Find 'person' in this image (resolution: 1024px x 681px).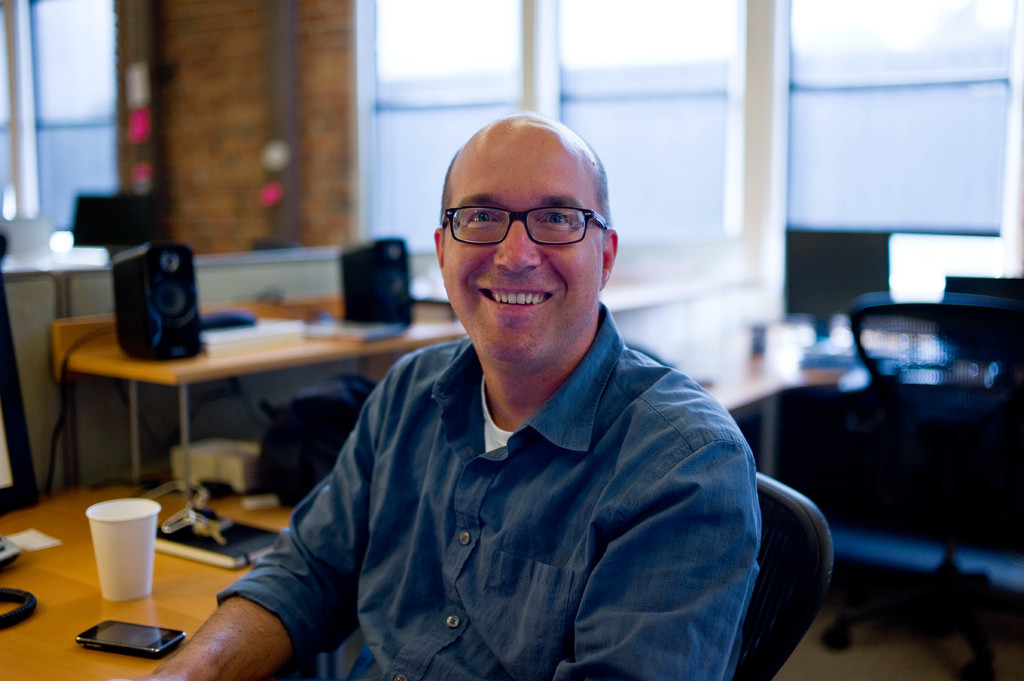
{"left": 137, "top": 115, "right": 763, "bottom": 680}.
